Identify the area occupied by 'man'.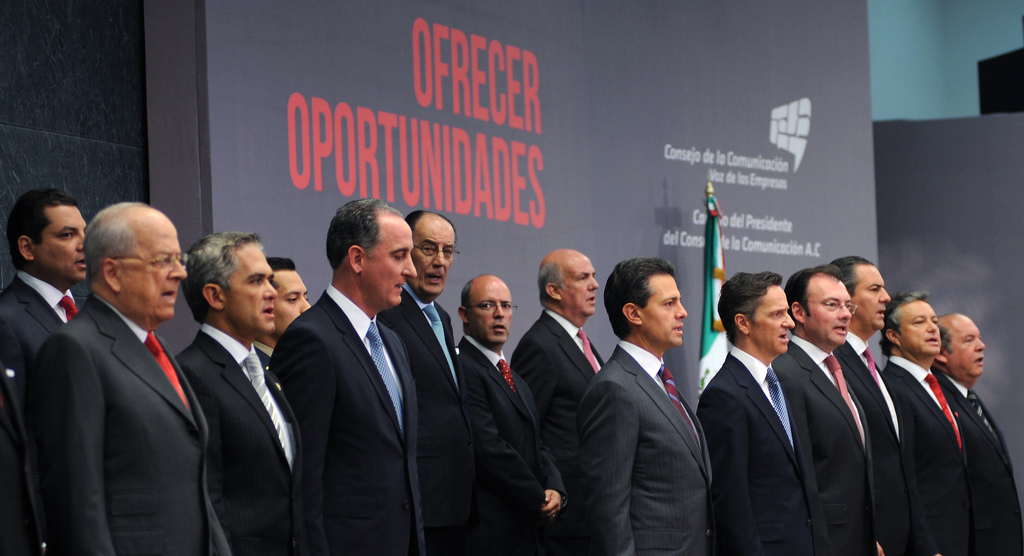
Area: <box>692,272,834,555</box>.
